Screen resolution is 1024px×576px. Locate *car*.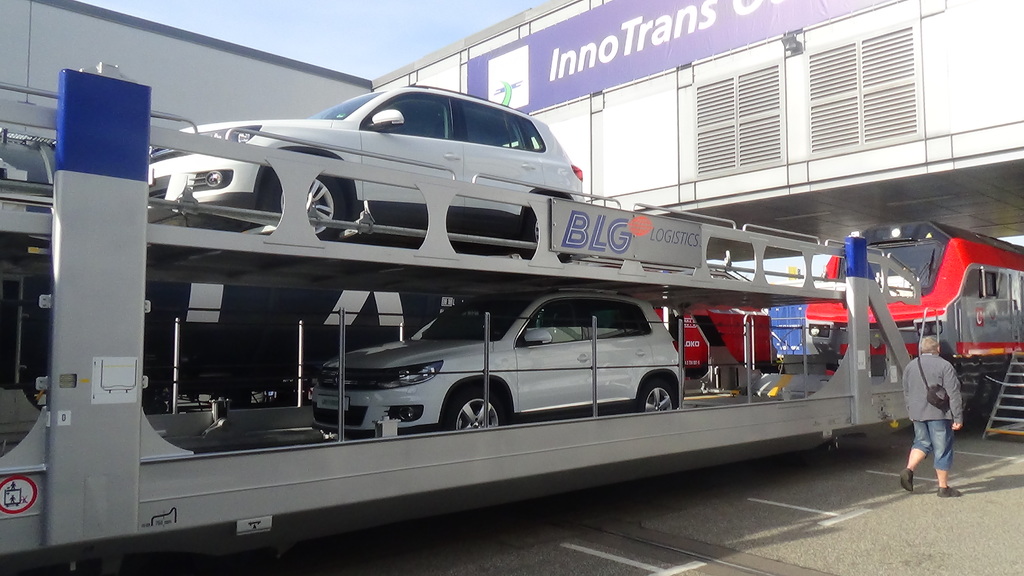
bbox(141, 81, 624, 237).
